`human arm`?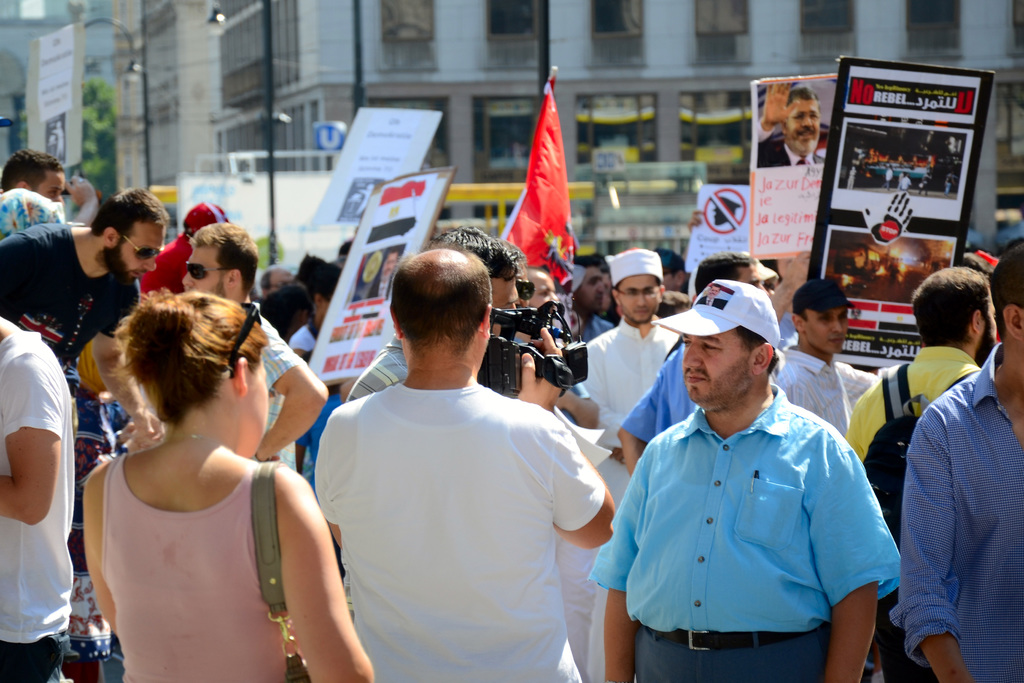
309 442 353 541
